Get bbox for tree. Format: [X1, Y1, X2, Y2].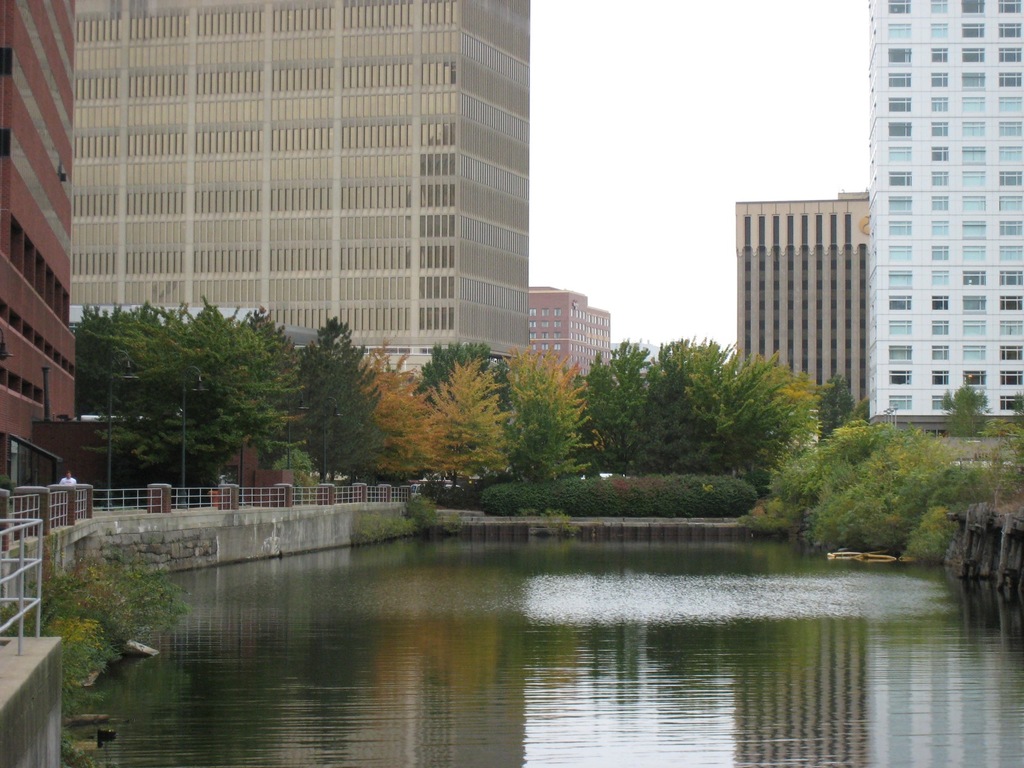
[509, 345, 595, 448].
